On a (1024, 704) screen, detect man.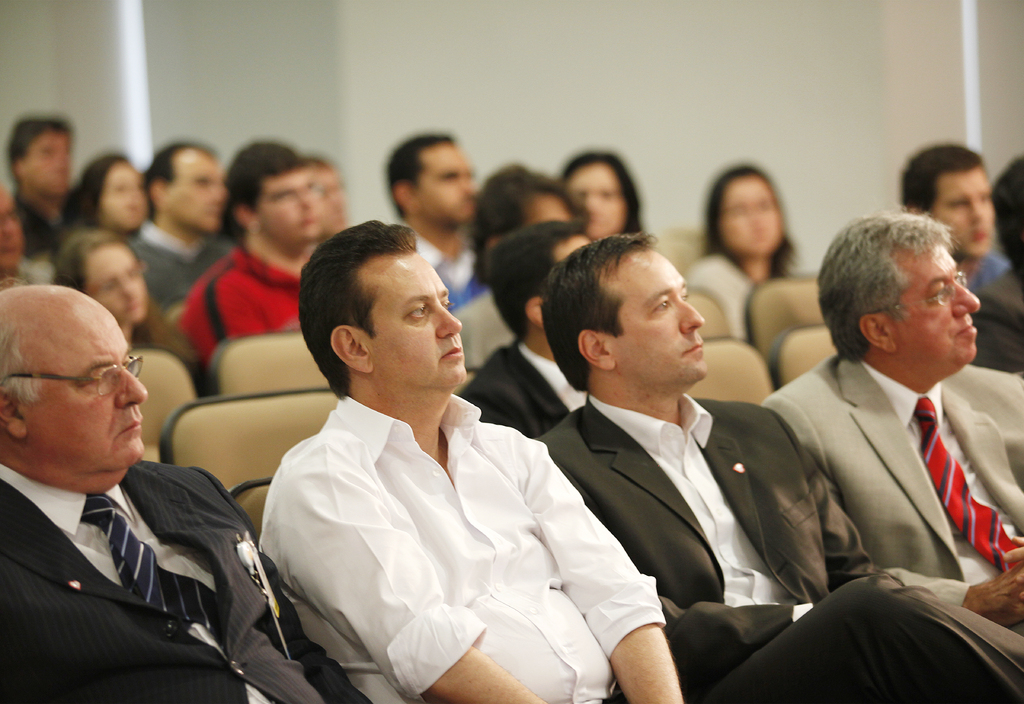
left=383, top=130, right=486, bottom=305.
